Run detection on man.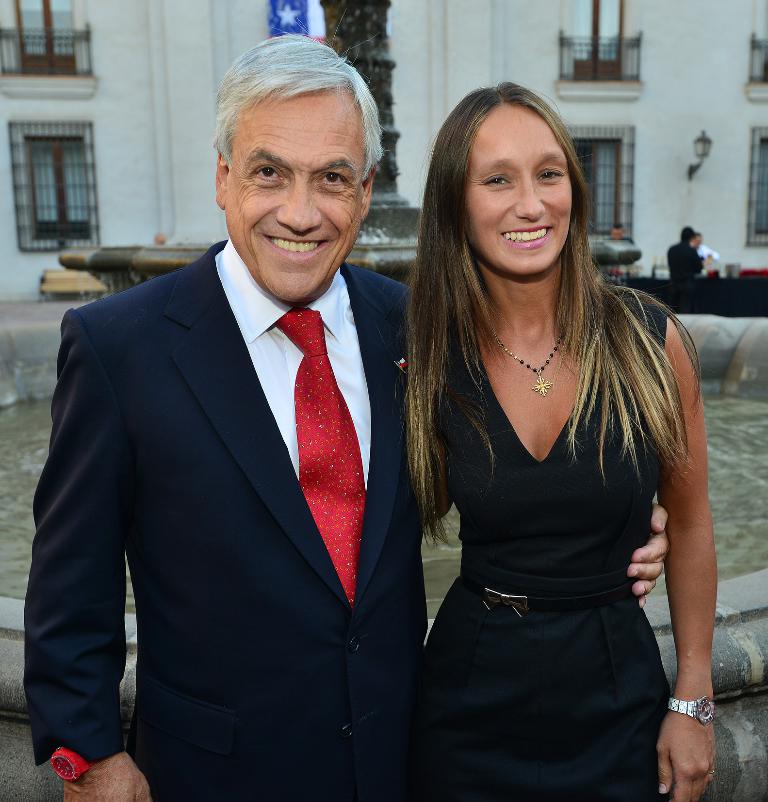
Result: box(27, 38, 726, 798).
